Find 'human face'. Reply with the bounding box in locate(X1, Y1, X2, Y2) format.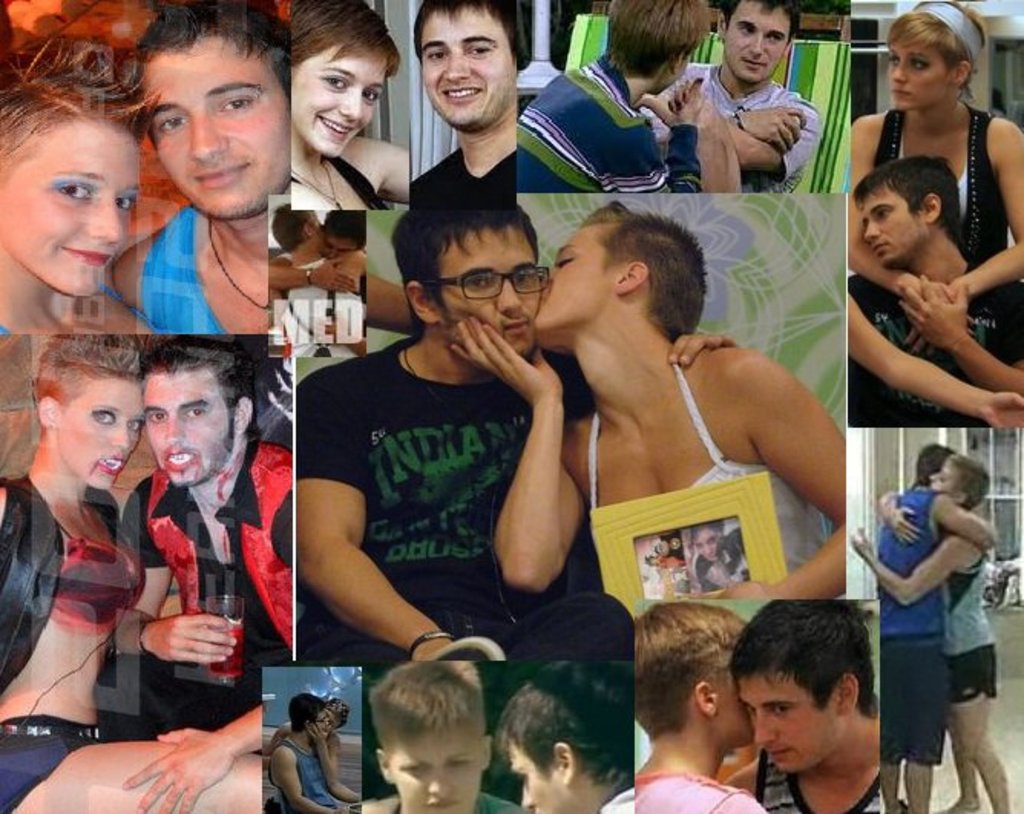
locate(727, 0, 788, 84).
